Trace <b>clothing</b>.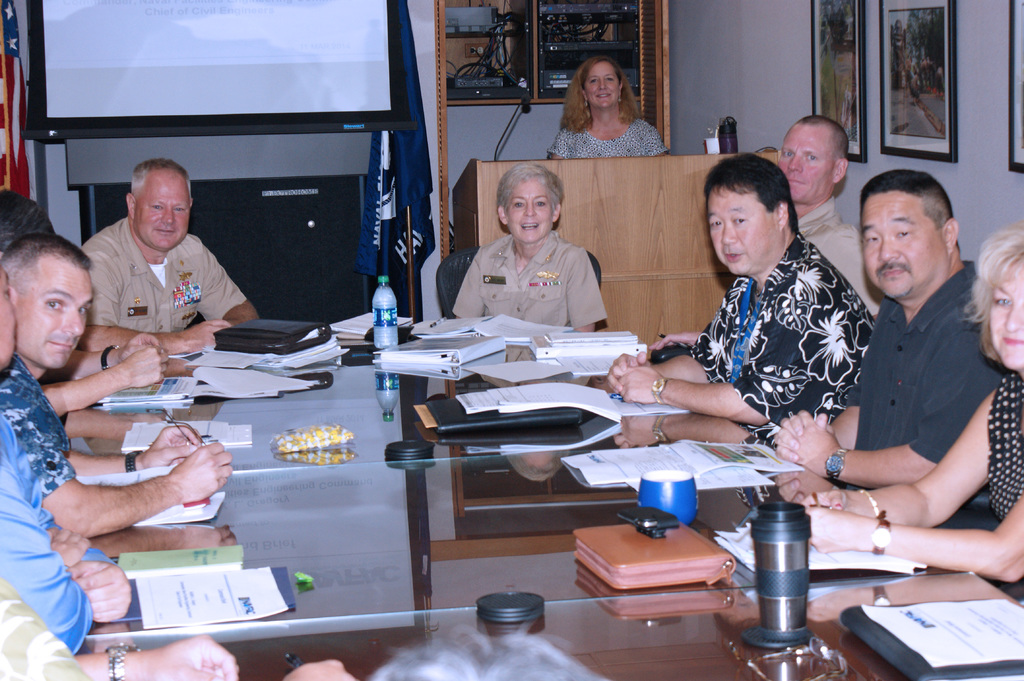
Traced to [0, 409, 118, 652].
